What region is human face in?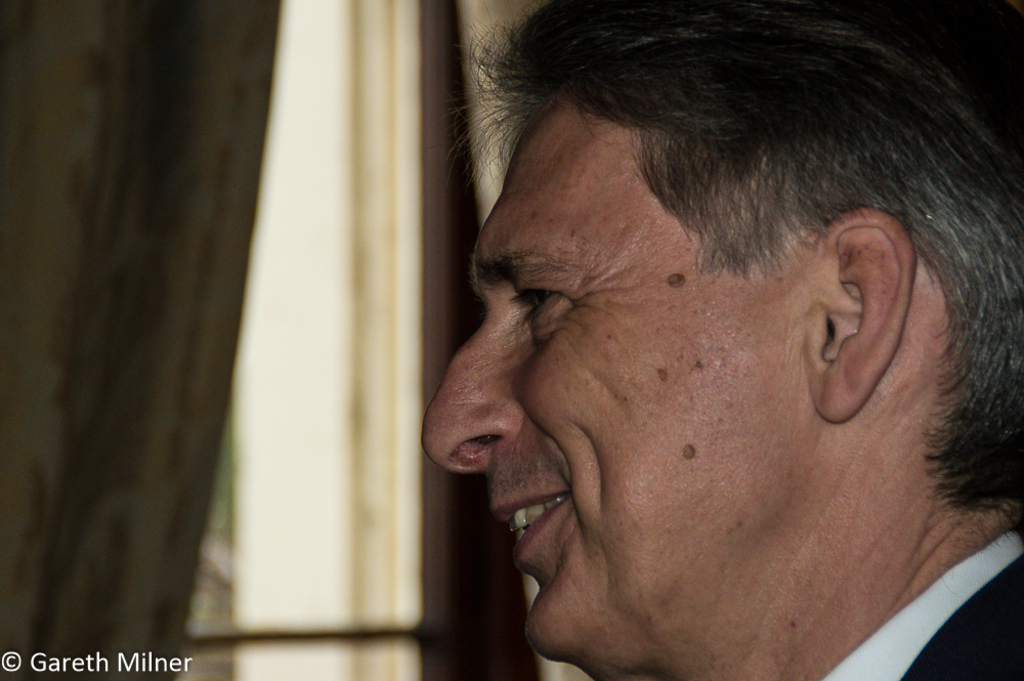
locate(424, 101, 814, 656).
